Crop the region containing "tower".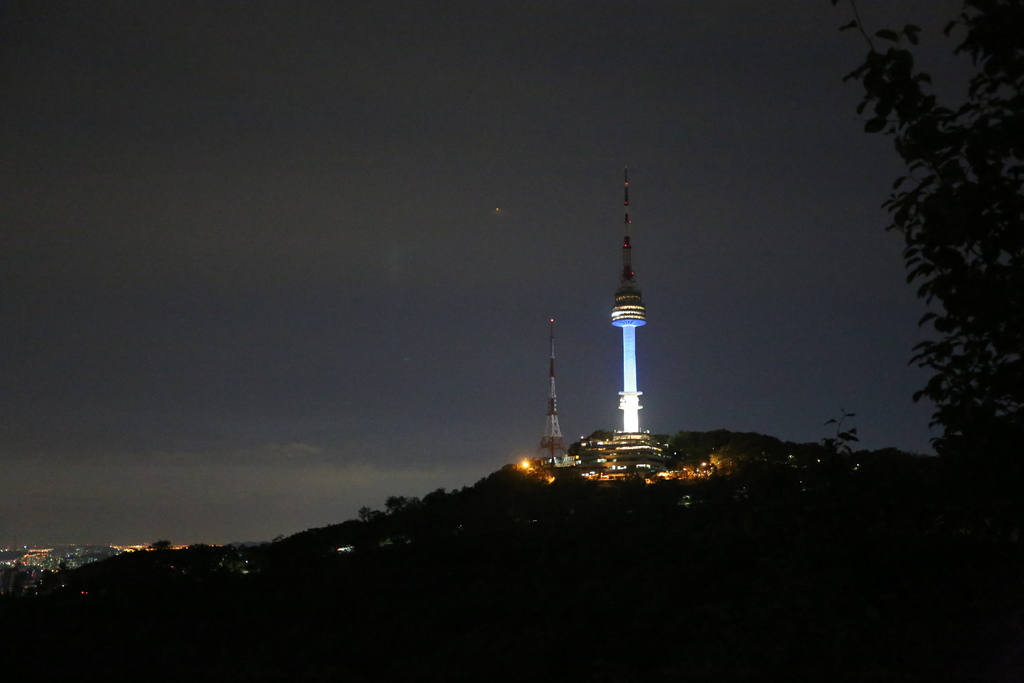
Crop region: box=[531, 318, 568, 461].
